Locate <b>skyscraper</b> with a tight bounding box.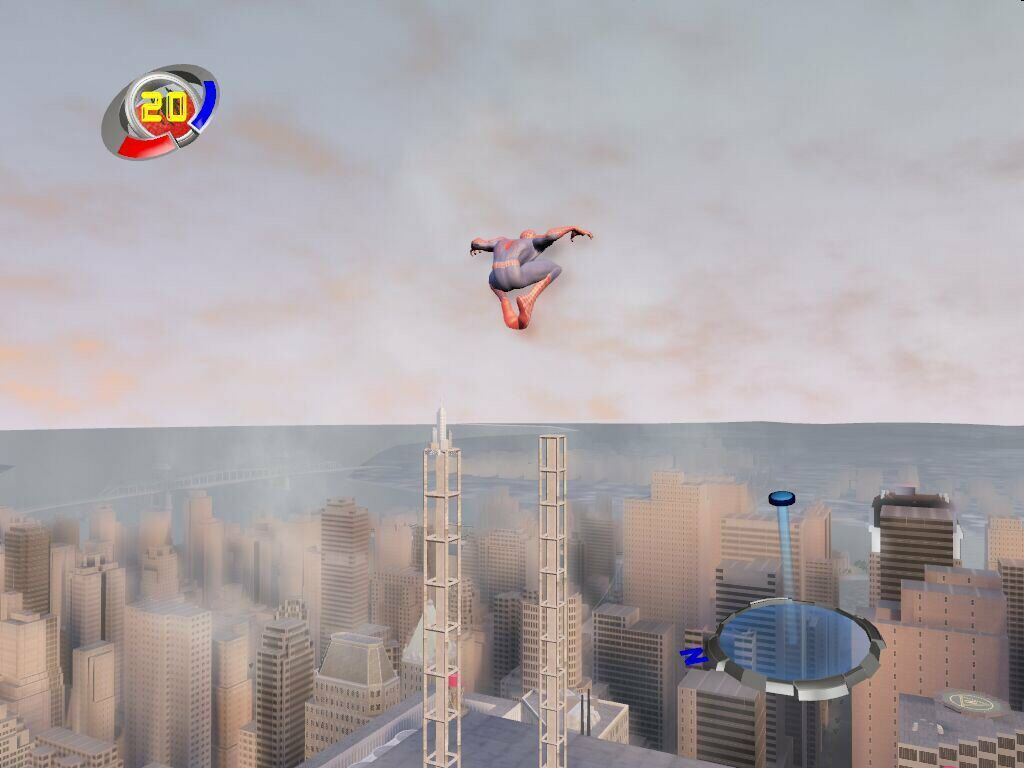
box(720, 498, 835, 610).
